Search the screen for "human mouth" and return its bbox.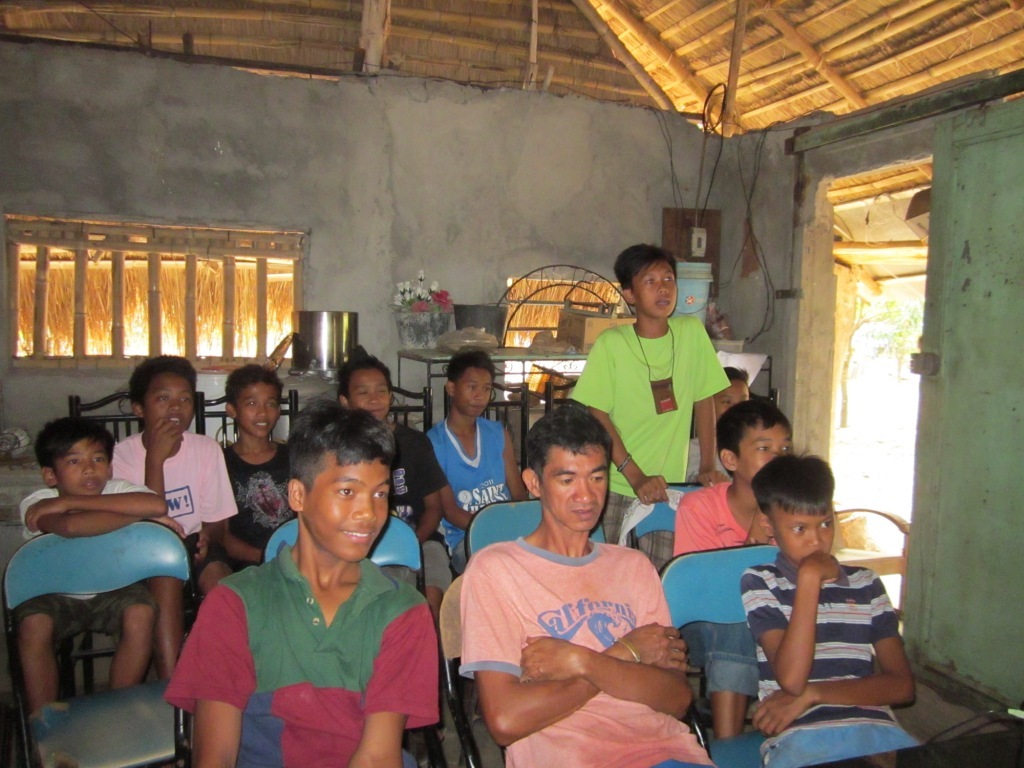
Found: <region>81, 484, 100, 490</region>.
